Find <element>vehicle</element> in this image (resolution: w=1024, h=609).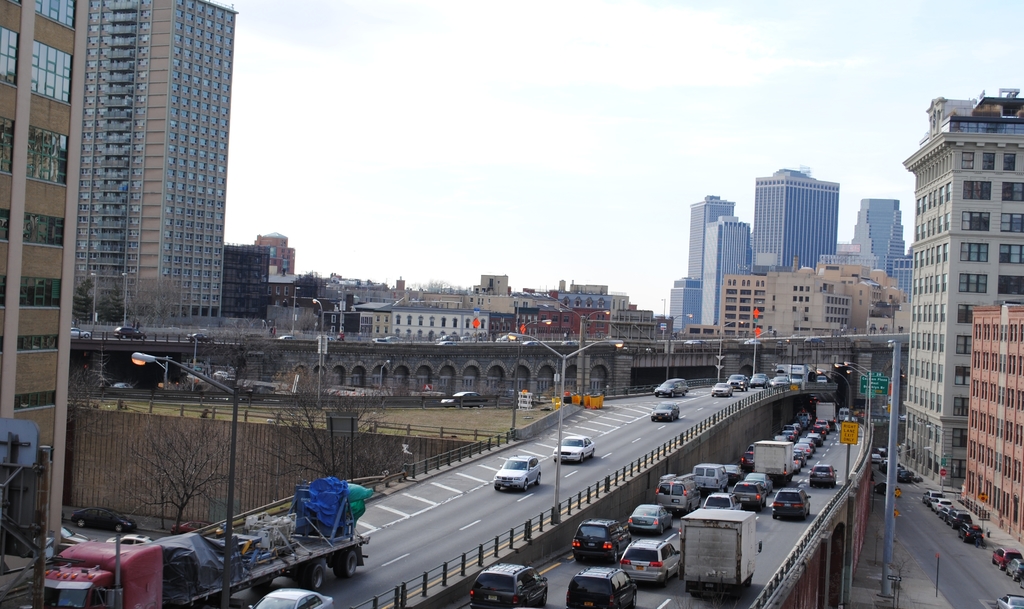
<bbox>247, 329, 266, 341</bbox>.
